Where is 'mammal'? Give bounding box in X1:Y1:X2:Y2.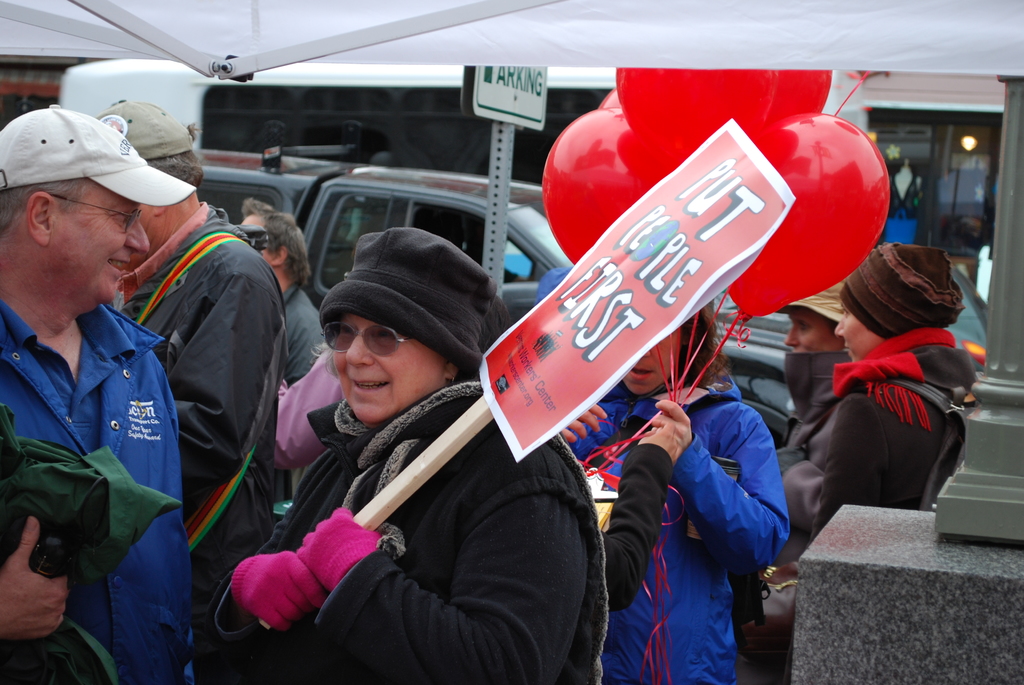
216:253:592:672.
